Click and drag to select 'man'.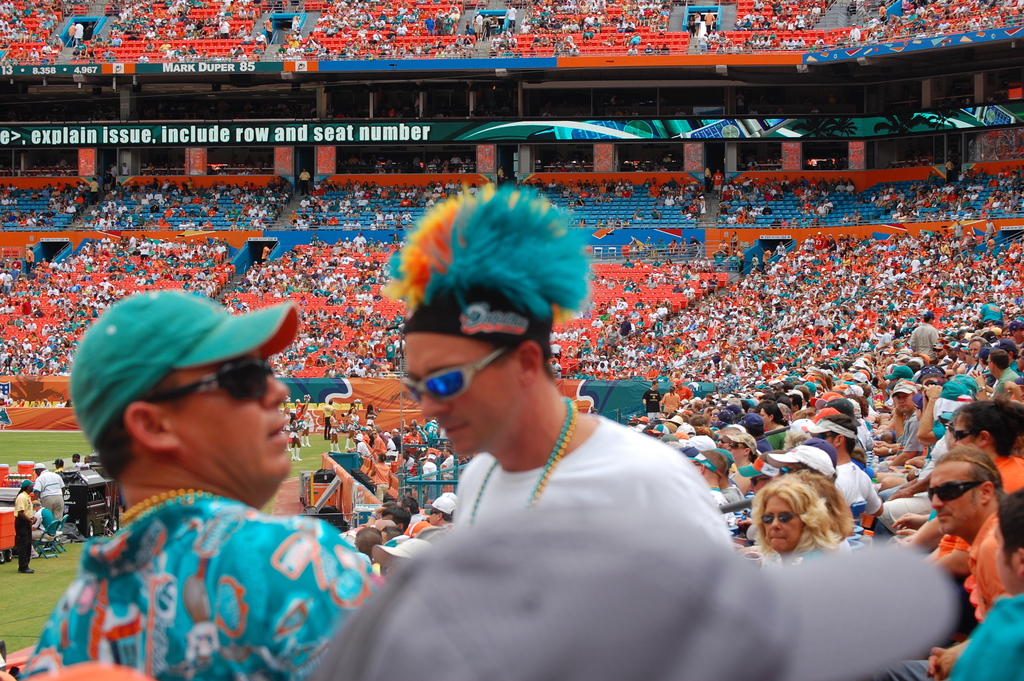
Selection: pyautogui.locateOnScreen(71, 451, 84, 468).
